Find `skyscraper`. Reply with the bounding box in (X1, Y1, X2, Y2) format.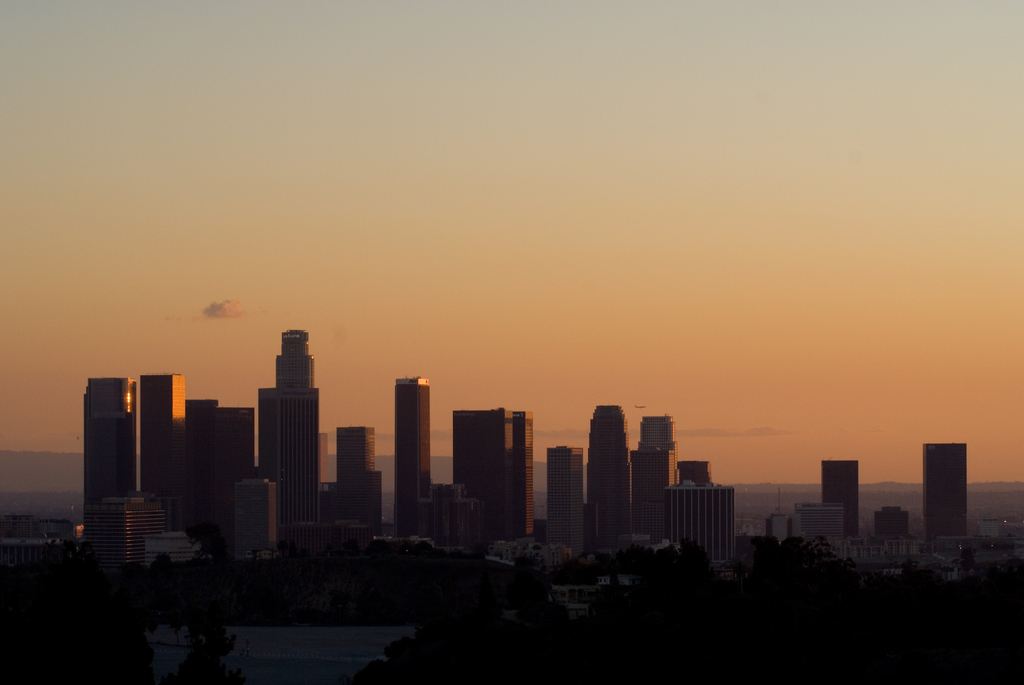
(334, 422, 380, 536).
